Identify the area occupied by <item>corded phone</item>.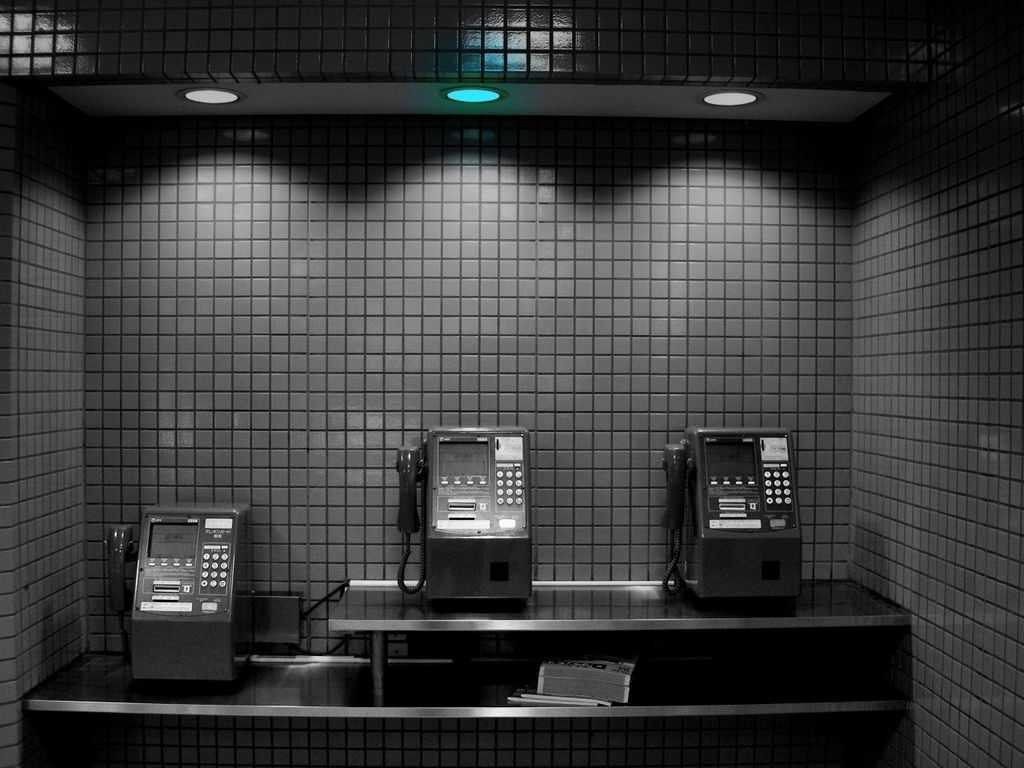
Area: (110, 499, 251, 690).
